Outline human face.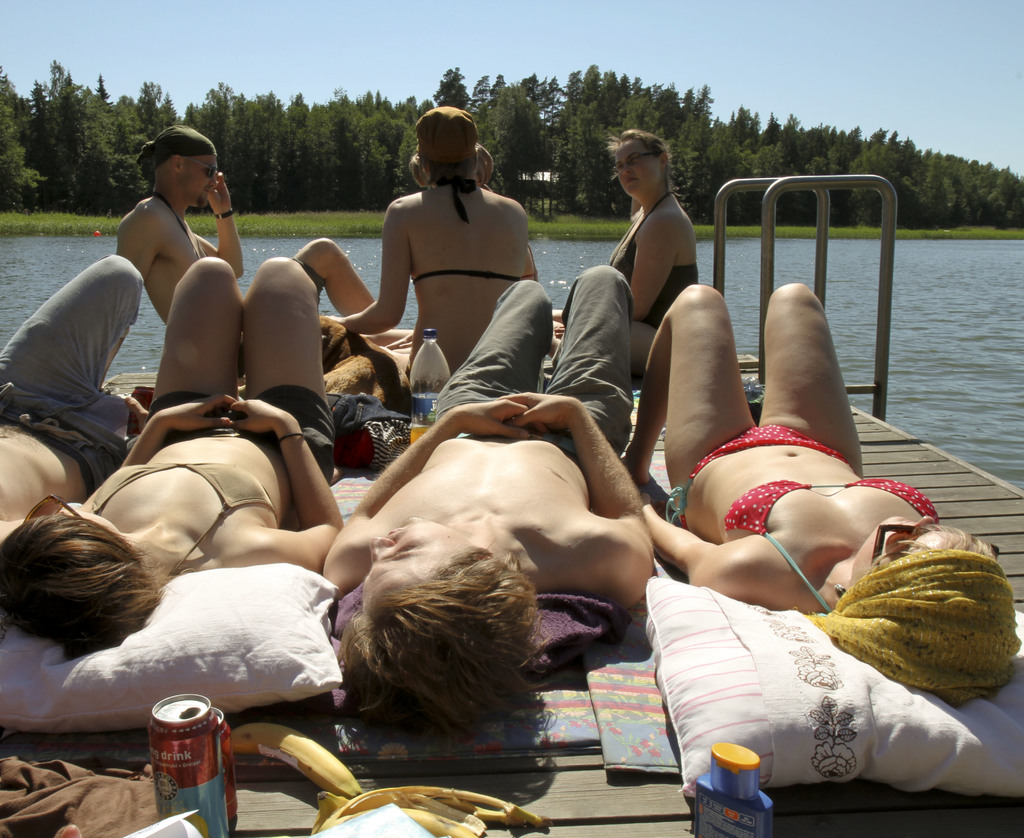
Outline: select_region(852, 512, 972, 578).
